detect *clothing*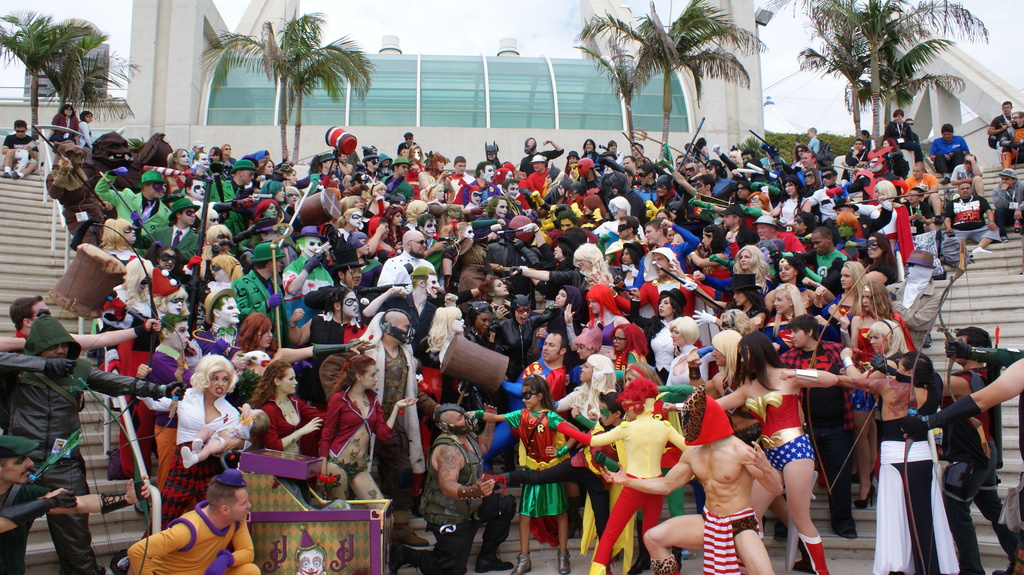
<box>110,248,131,262</box>
